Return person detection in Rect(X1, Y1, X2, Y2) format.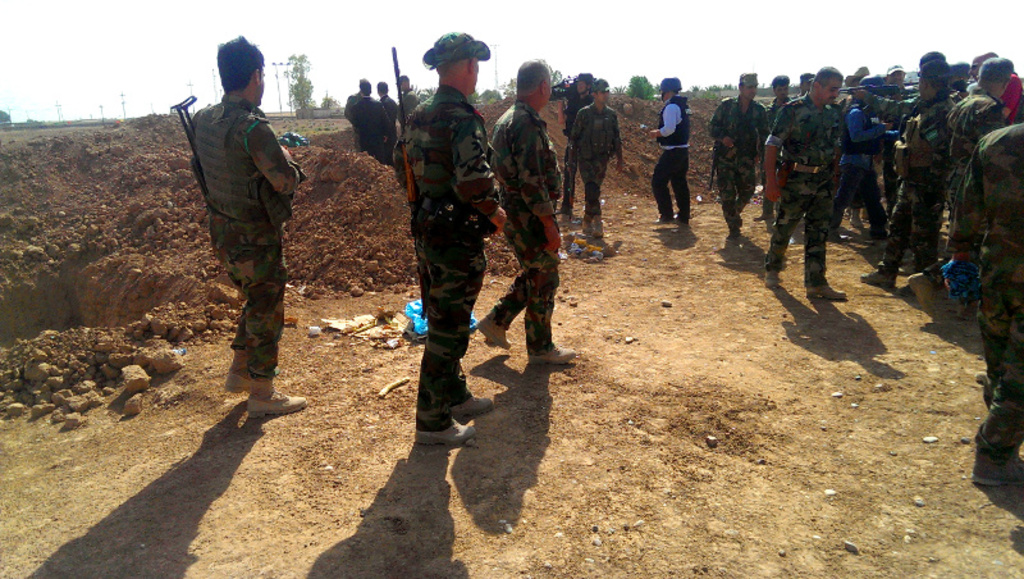
Rect(182, 42, 300, 433).
